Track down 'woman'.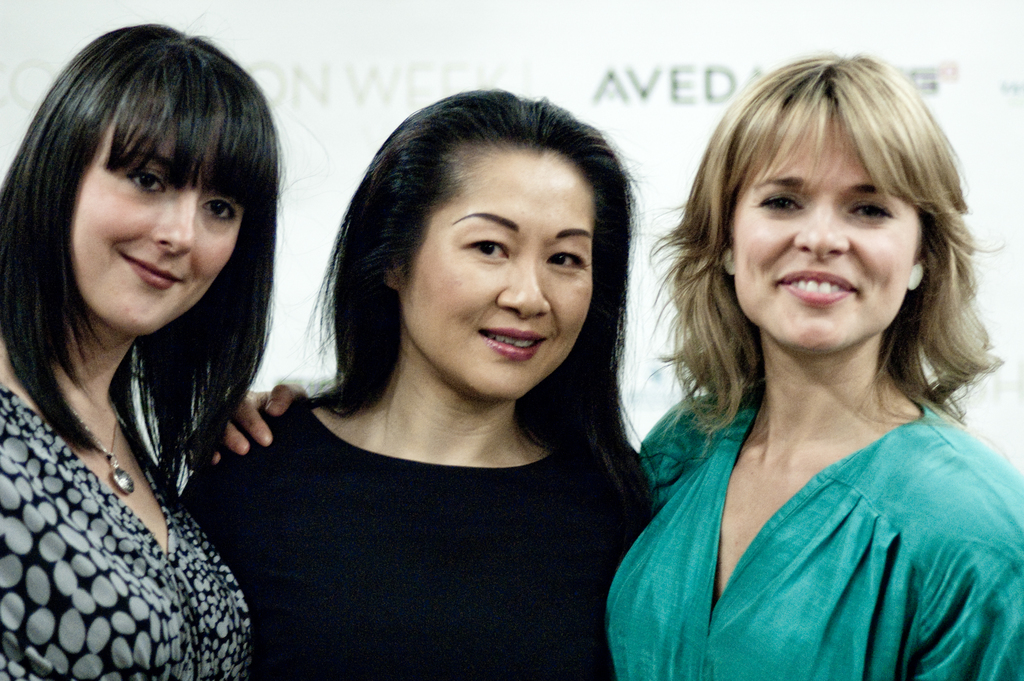
Tracked to bbox=[0, 24, 289, 680].
